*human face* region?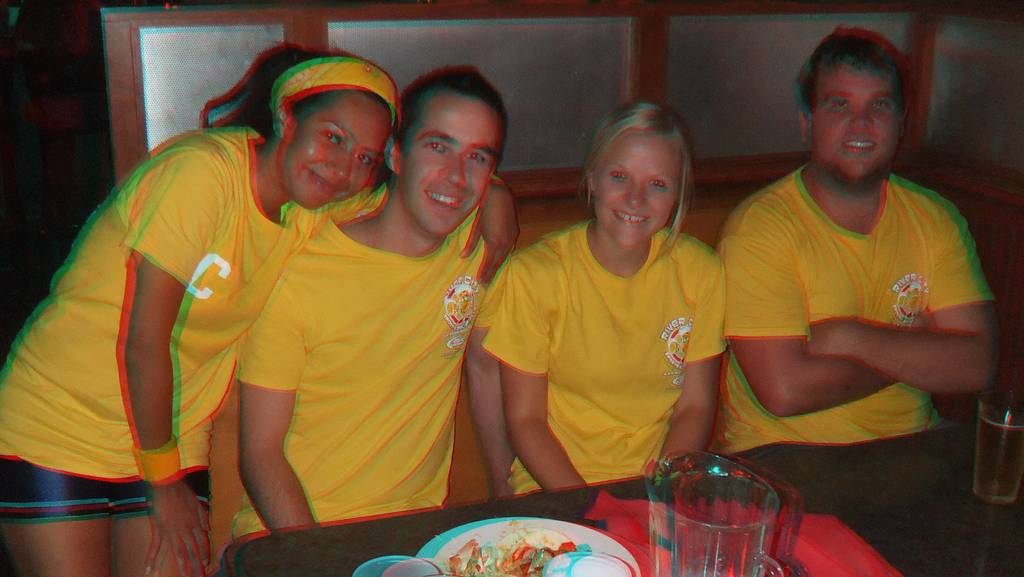
591, 129, 684, 266
